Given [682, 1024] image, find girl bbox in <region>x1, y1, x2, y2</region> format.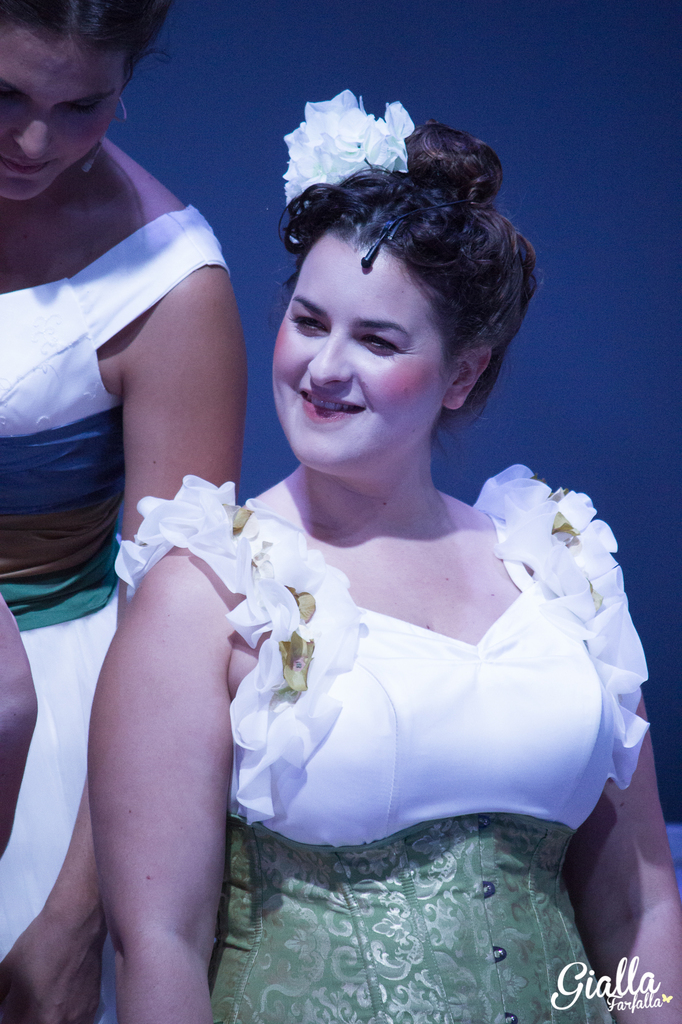
<region>90, 92, 681, 1023</region>.
